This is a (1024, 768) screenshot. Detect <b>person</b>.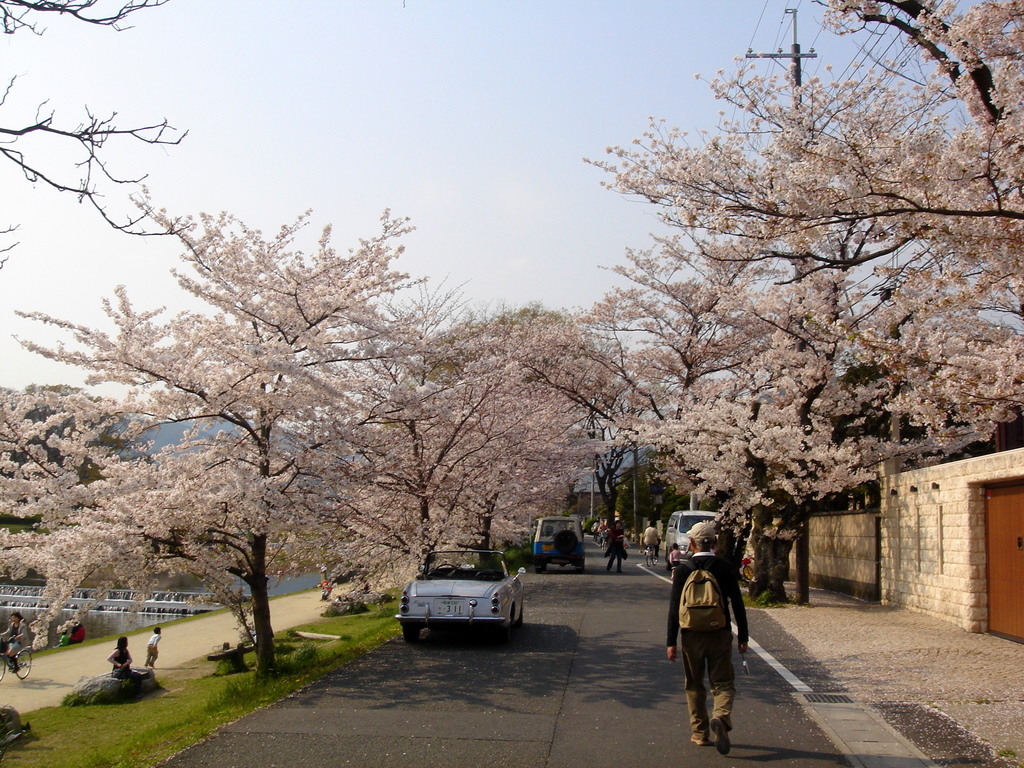
(642,522,664,559).
